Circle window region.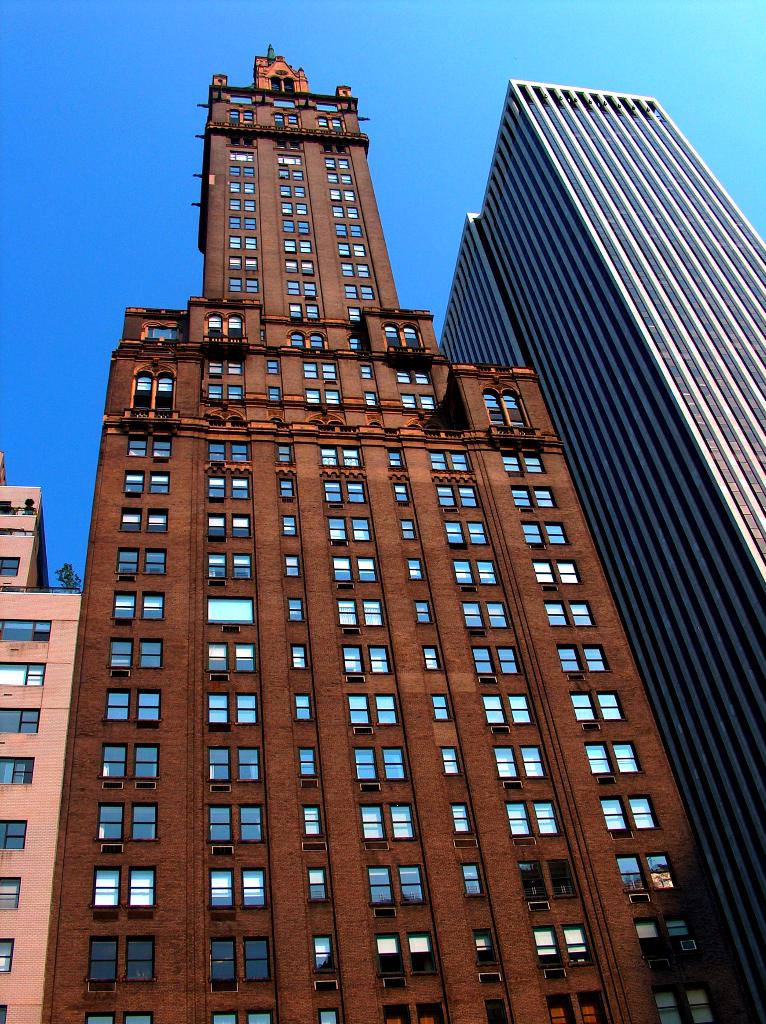
Region: <box>316,116,344,137</box>.
